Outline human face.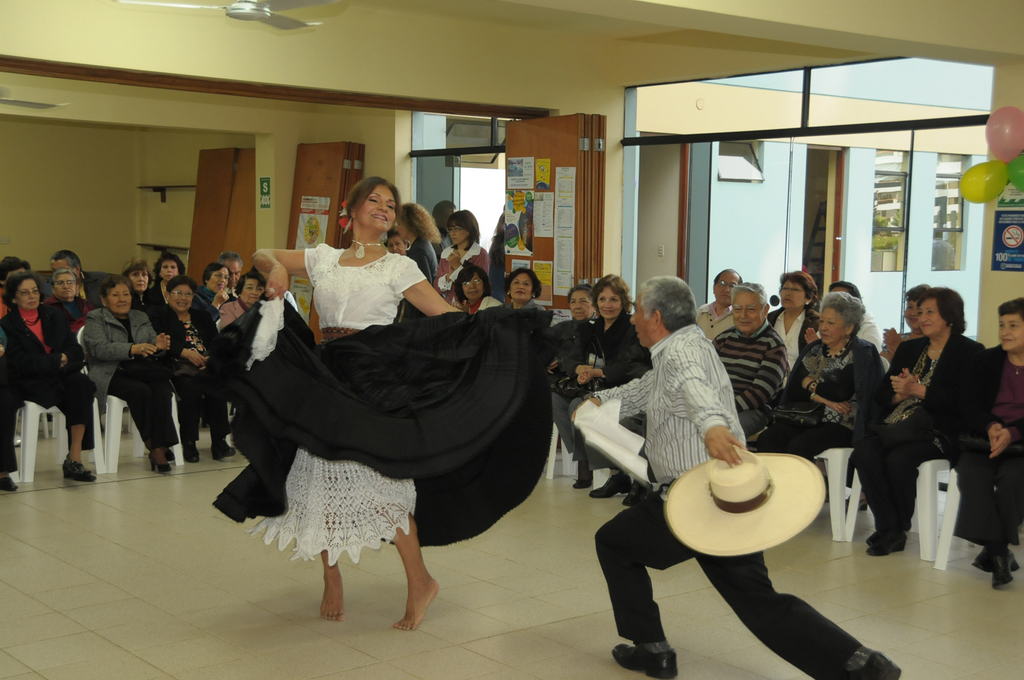
Outline: [173, 283, 191, 309].
